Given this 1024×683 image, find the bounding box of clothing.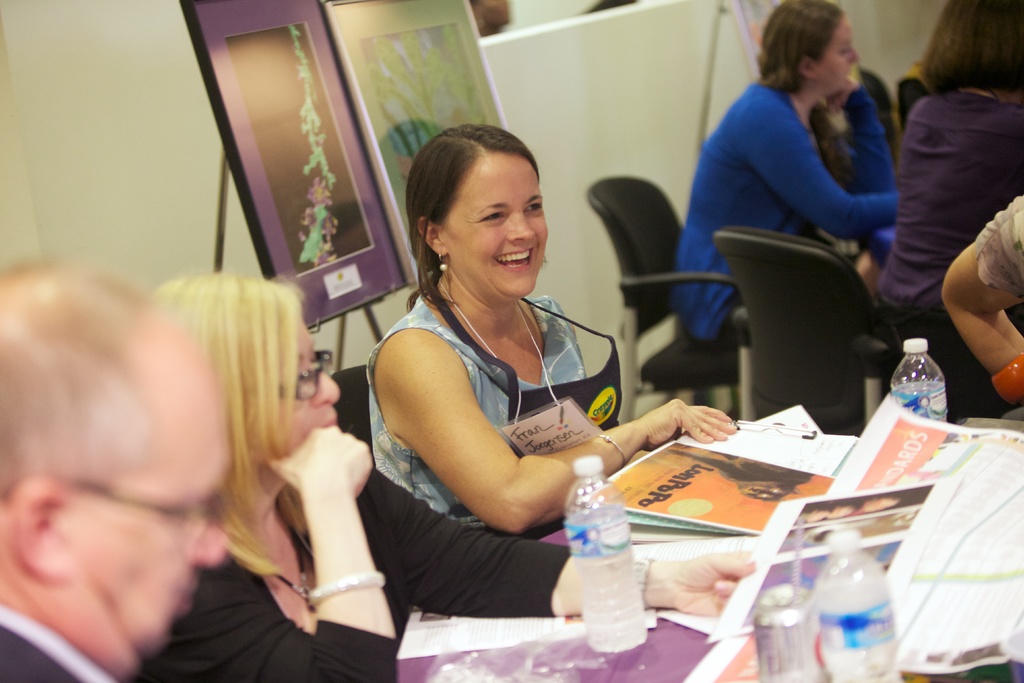
region(972, 195, 1023, 297).
